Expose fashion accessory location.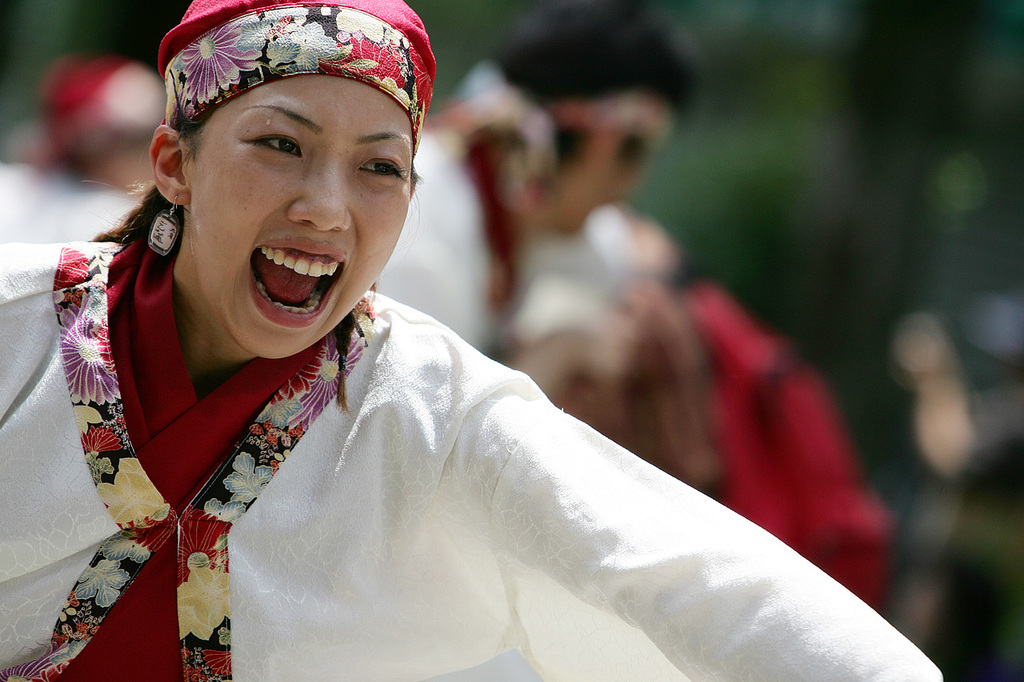
Exposed at {"x1": 160, "y1": 0, "x2": 436, "y2": 154}.
